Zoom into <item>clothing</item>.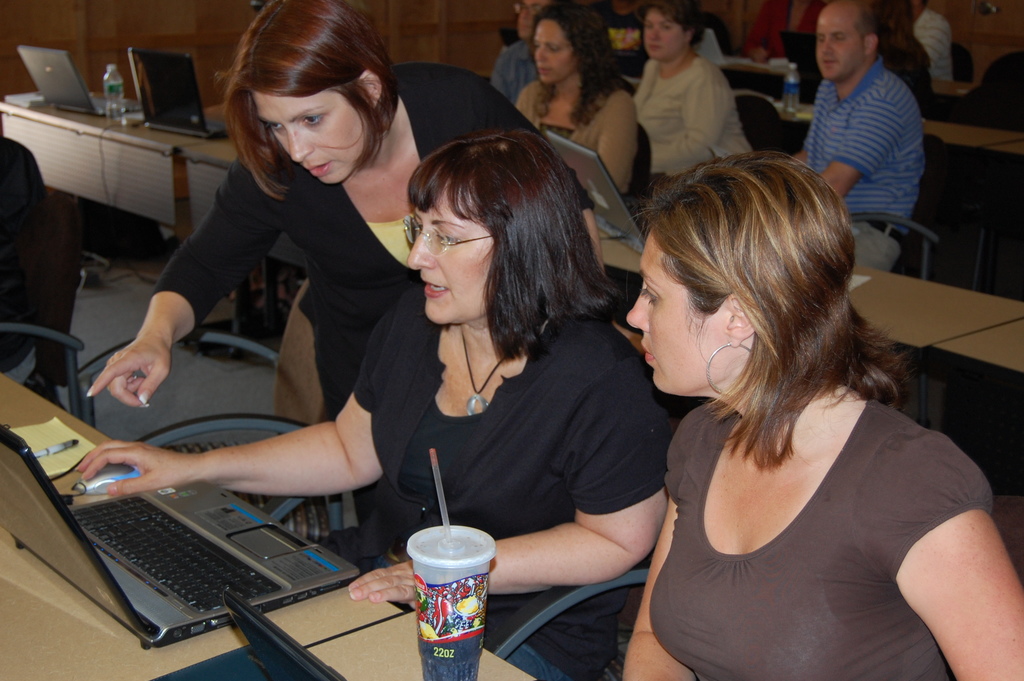
Zoom target: 148/62/553/445.
